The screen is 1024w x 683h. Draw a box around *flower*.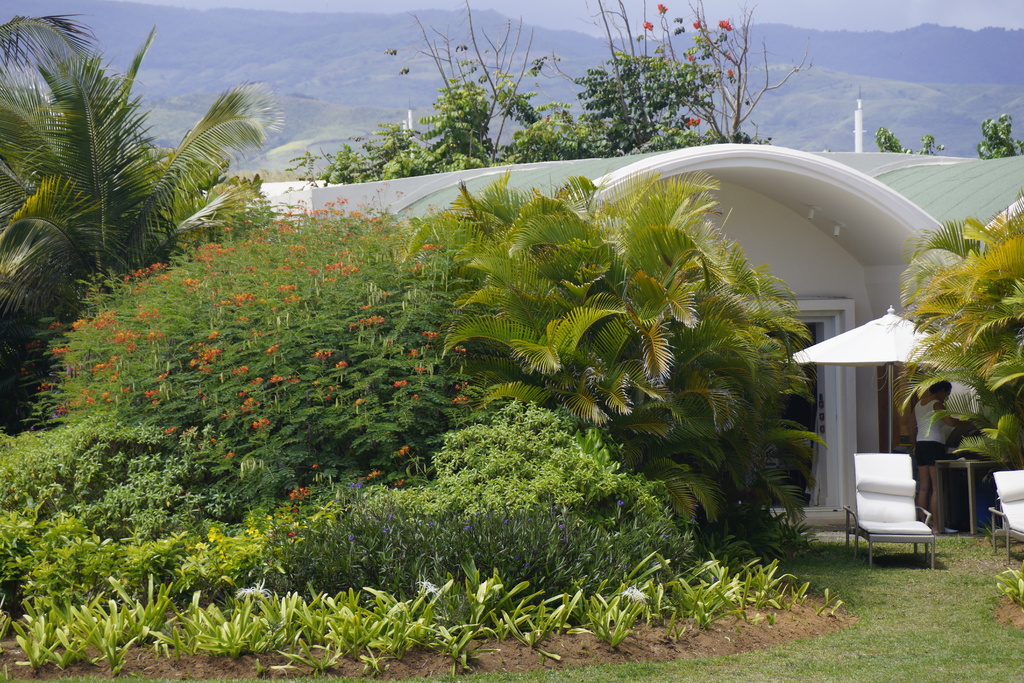
250,231,275,244.
